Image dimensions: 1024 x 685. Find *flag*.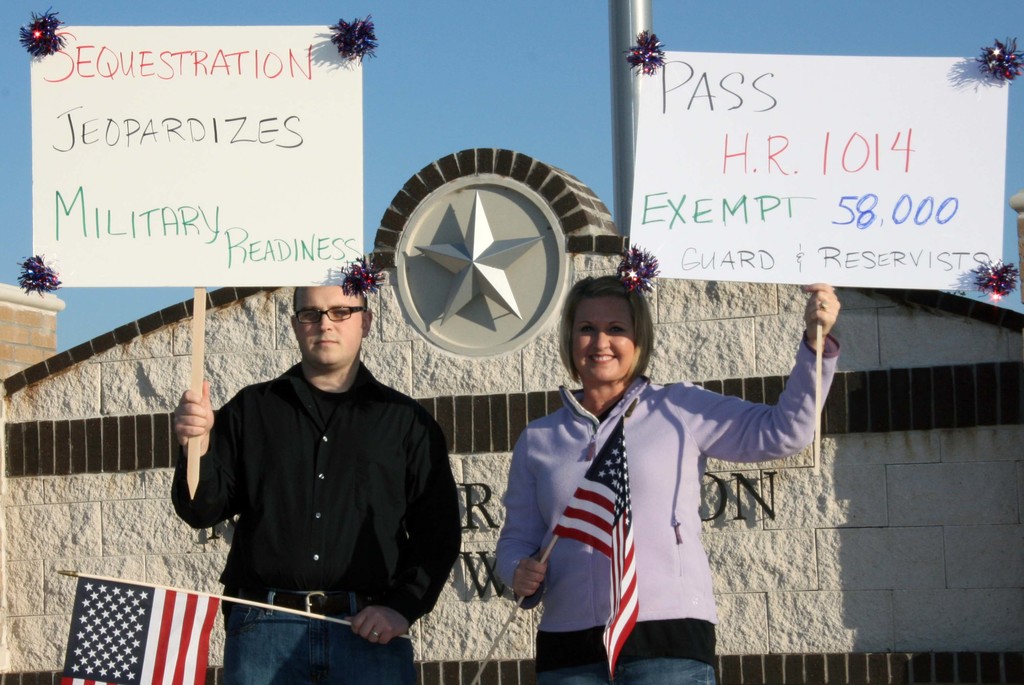
(548, 412, 641, 684).
